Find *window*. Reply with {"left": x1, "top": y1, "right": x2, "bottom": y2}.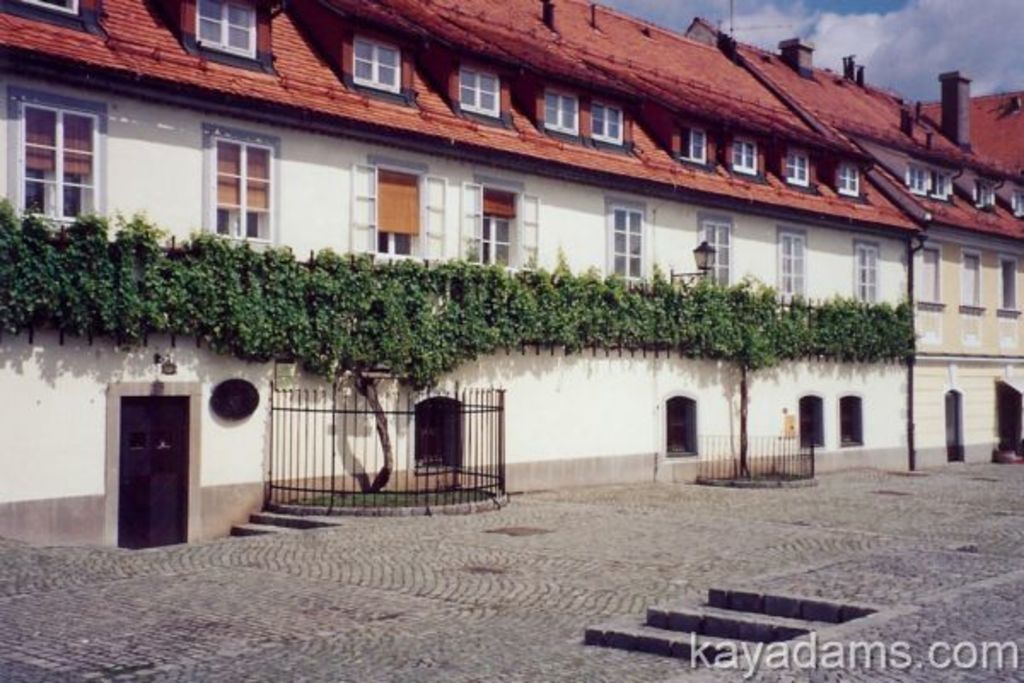
{"left": 594, "top": 102, "right": 625, "bottom": 145}.
